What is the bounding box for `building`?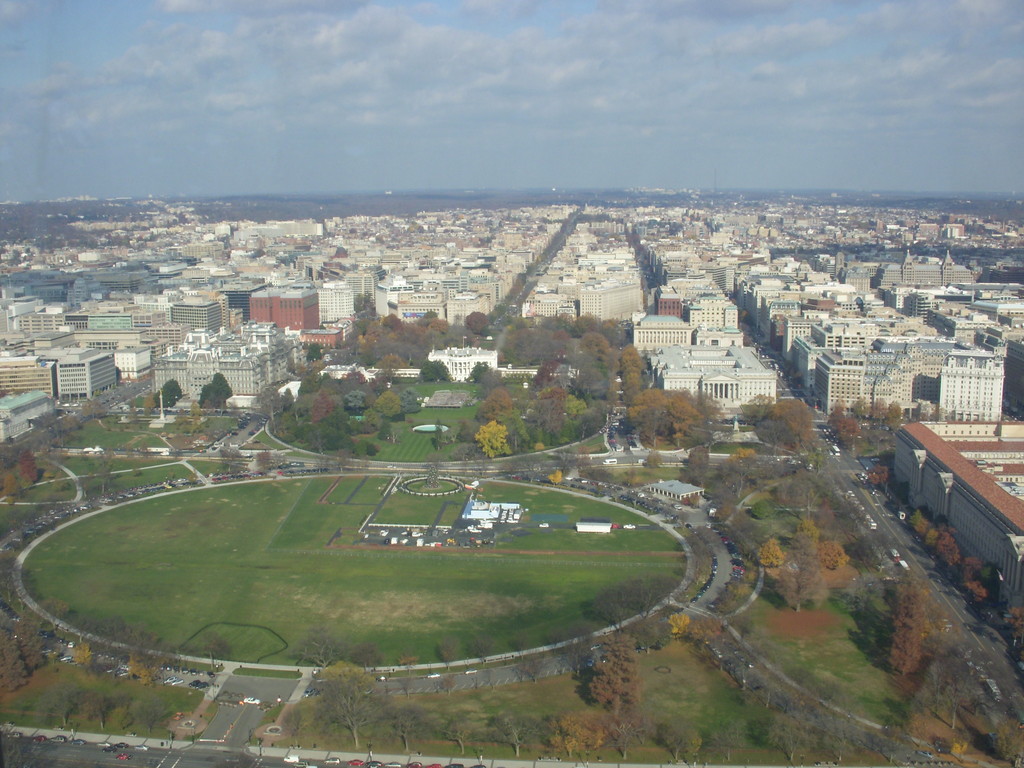
select_region(897, 417, 1023, 607).
